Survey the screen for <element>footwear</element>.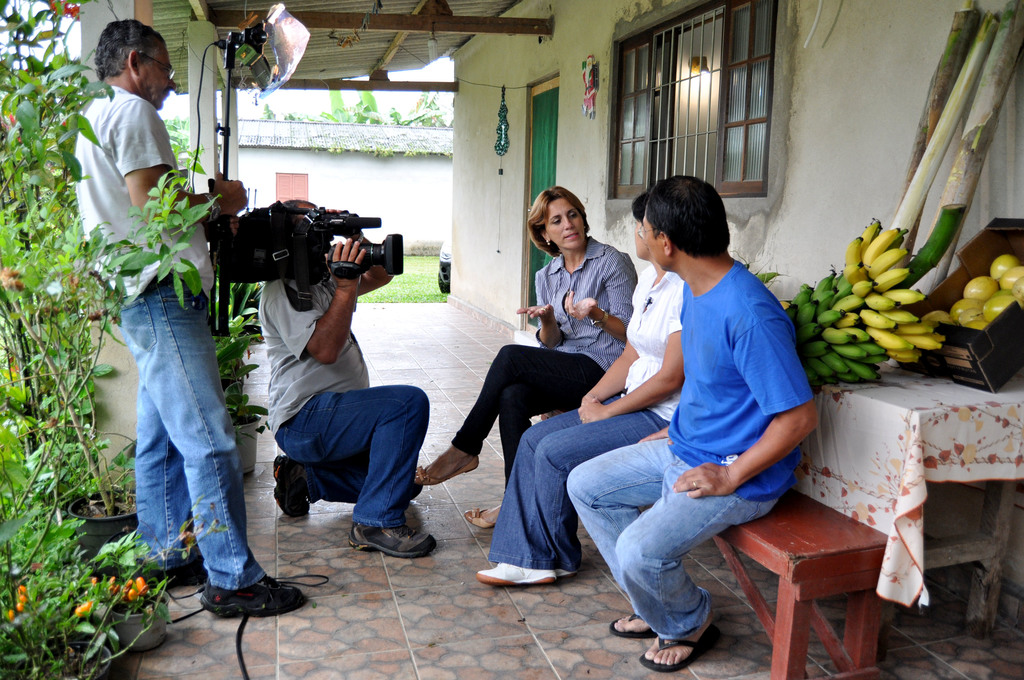
Survey found: pyautogui.locateOnScreen(469, 553, 557, 595).
